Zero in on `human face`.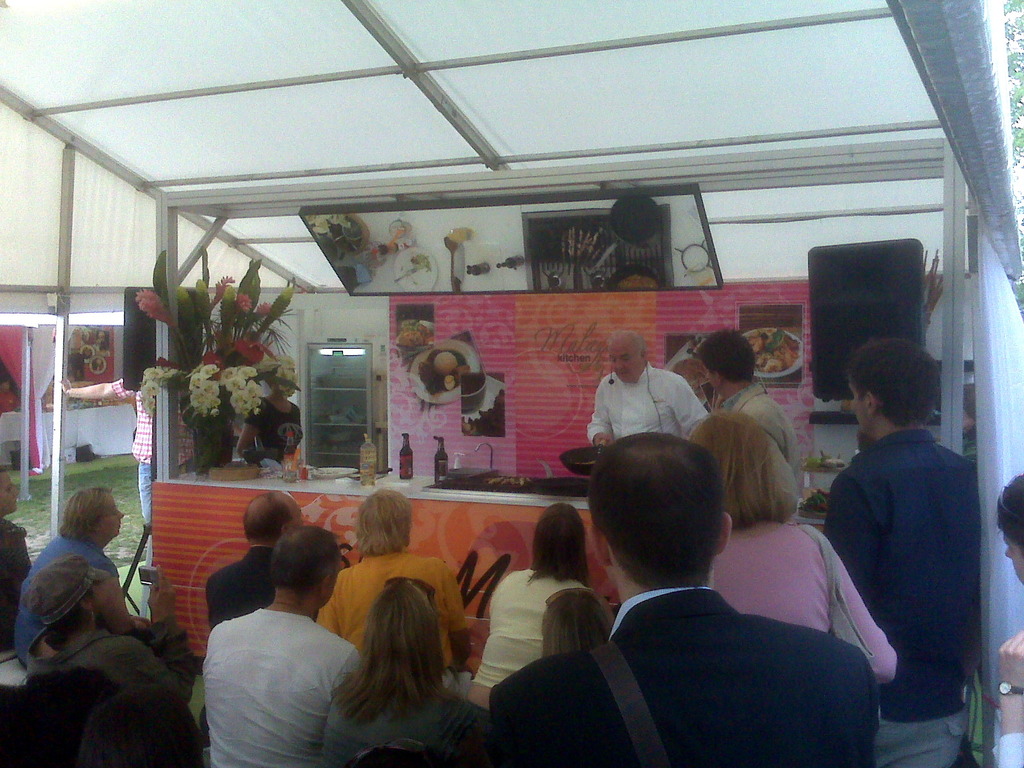
Zeroed in: 100, 500, 122, 534.
